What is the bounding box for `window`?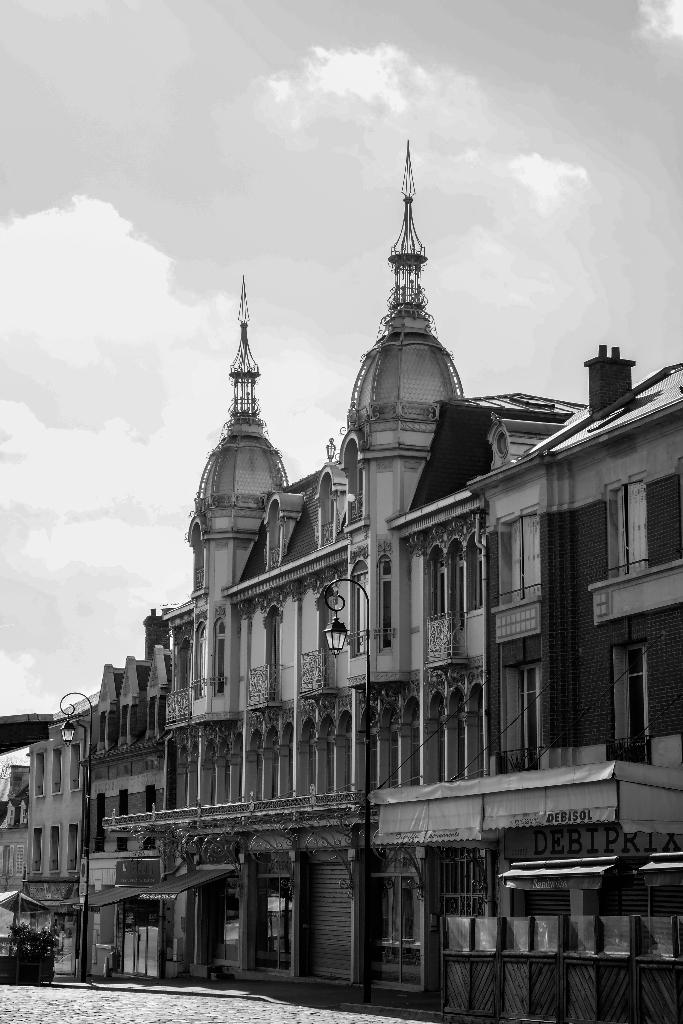
[375,550,394,655].
